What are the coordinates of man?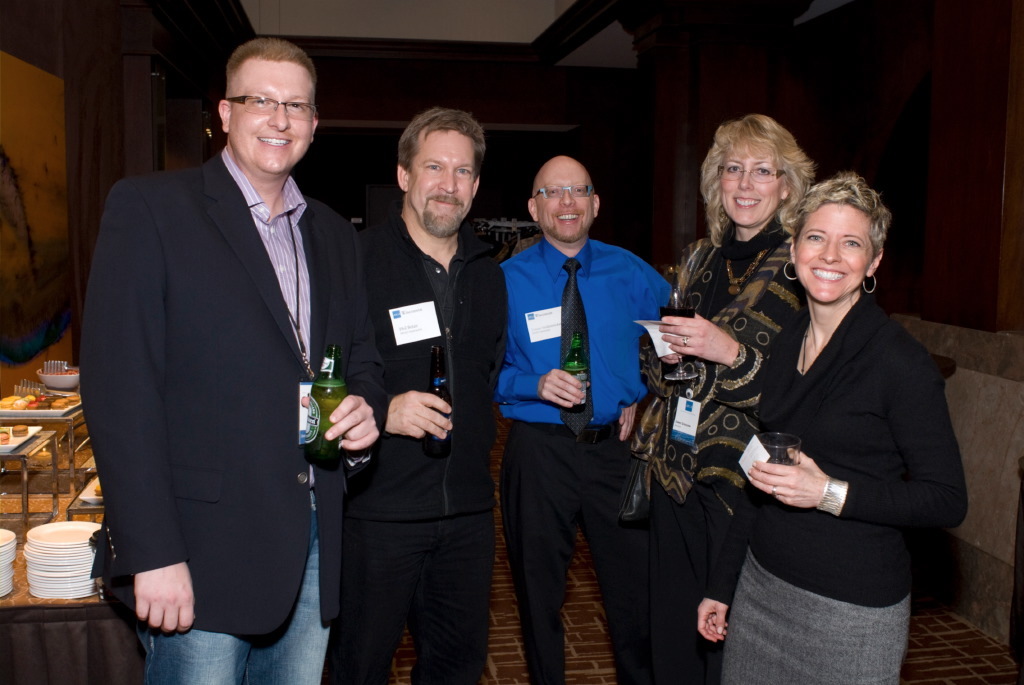
493,148,674,684.
